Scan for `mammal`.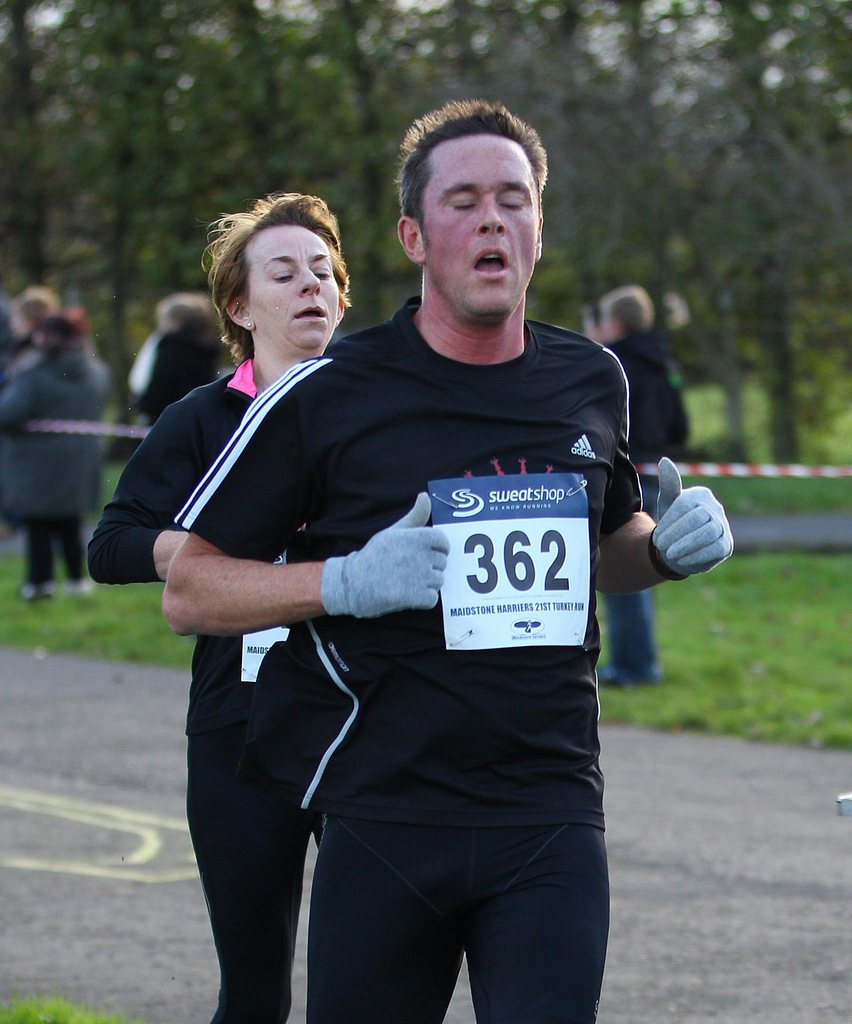
Scan result: [0, 281, 56, 384].
